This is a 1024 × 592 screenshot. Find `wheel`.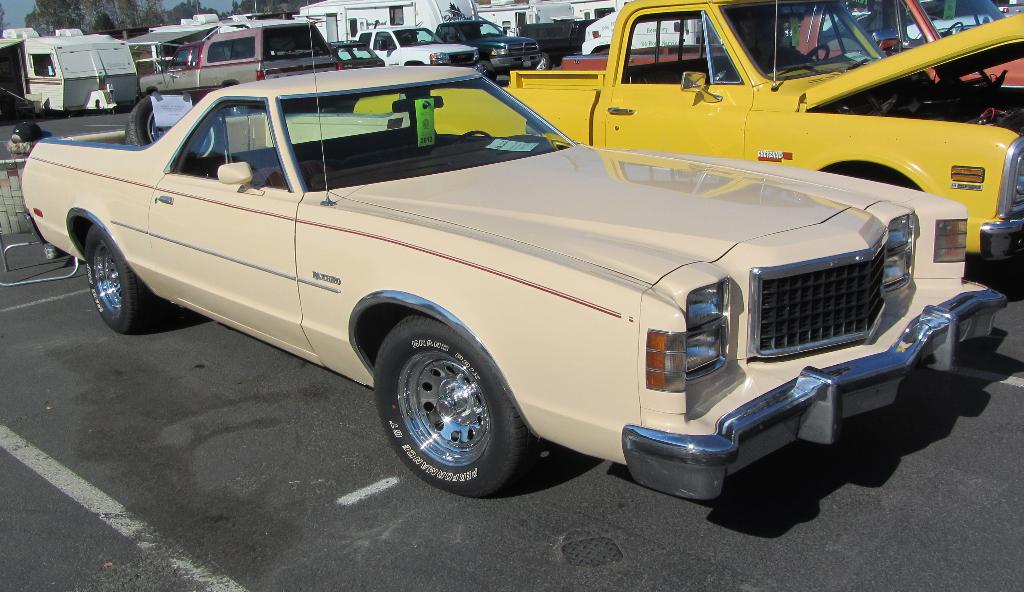
Bounding box: [230,104,248,118].
